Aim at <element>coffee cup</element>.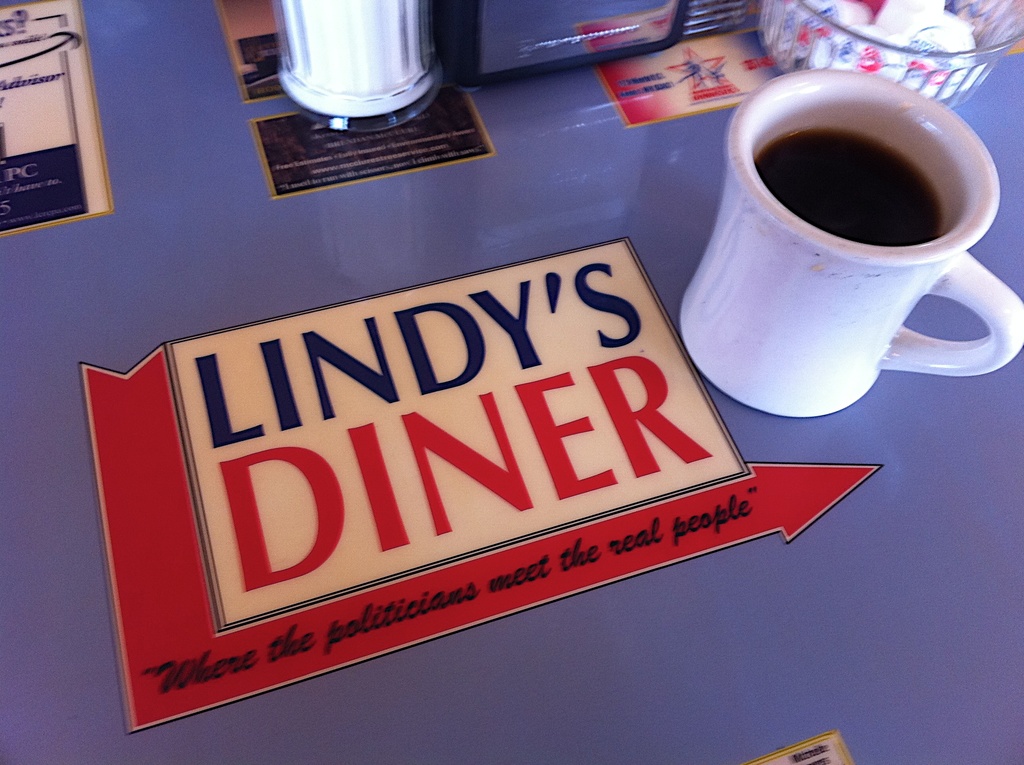
Aimed at x1=676, y1=66, x2=1023, y2=419.
